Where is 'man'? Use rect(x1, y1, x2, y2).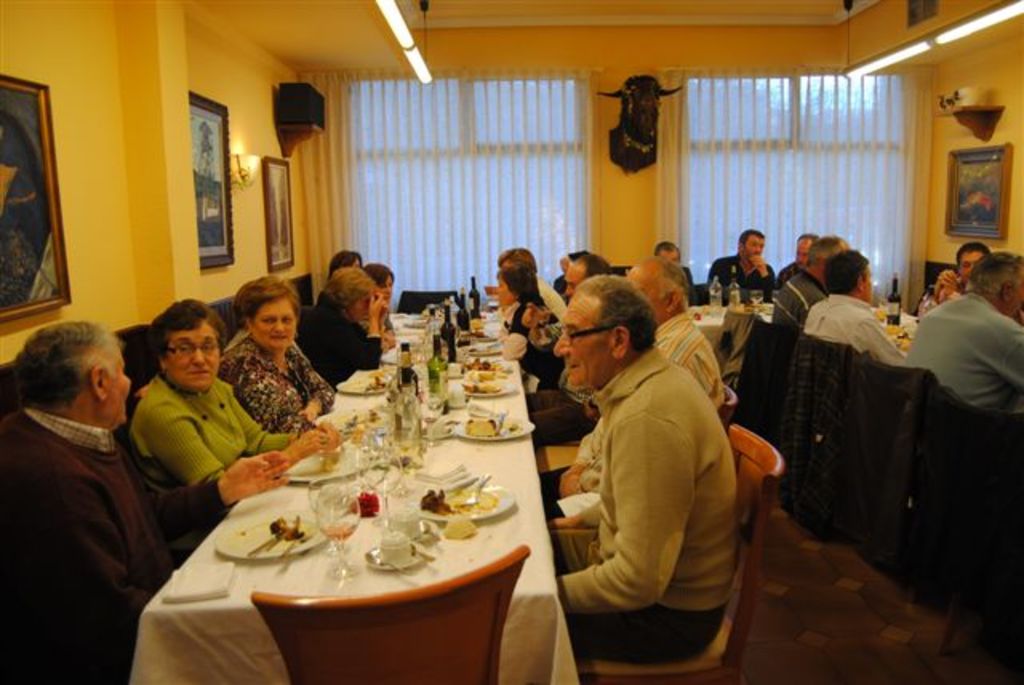
rect(910, 250, 1022, 423).
